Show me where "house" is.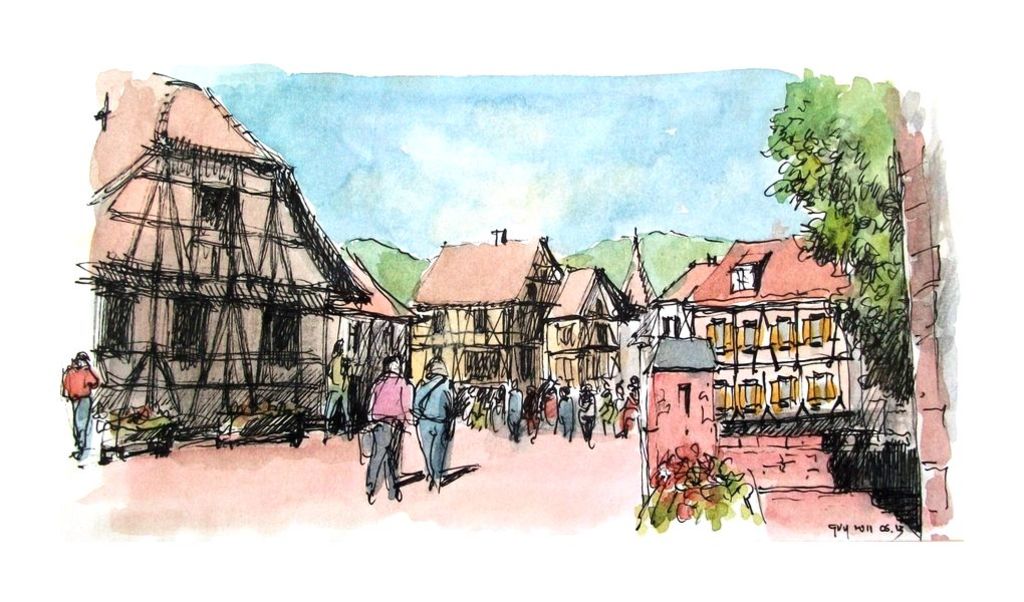
"house" is at x1=412 y1=223 x2=660 y2=407.
